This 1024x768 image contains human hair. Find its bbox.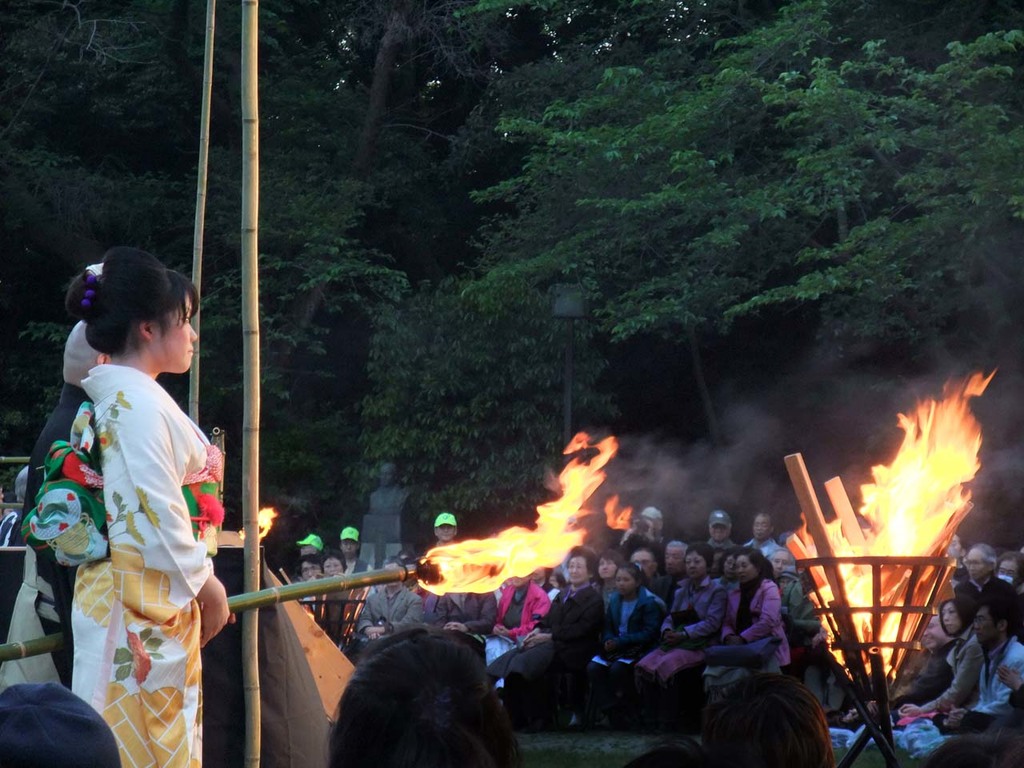
l=696, t=673, r=835, b=767.
